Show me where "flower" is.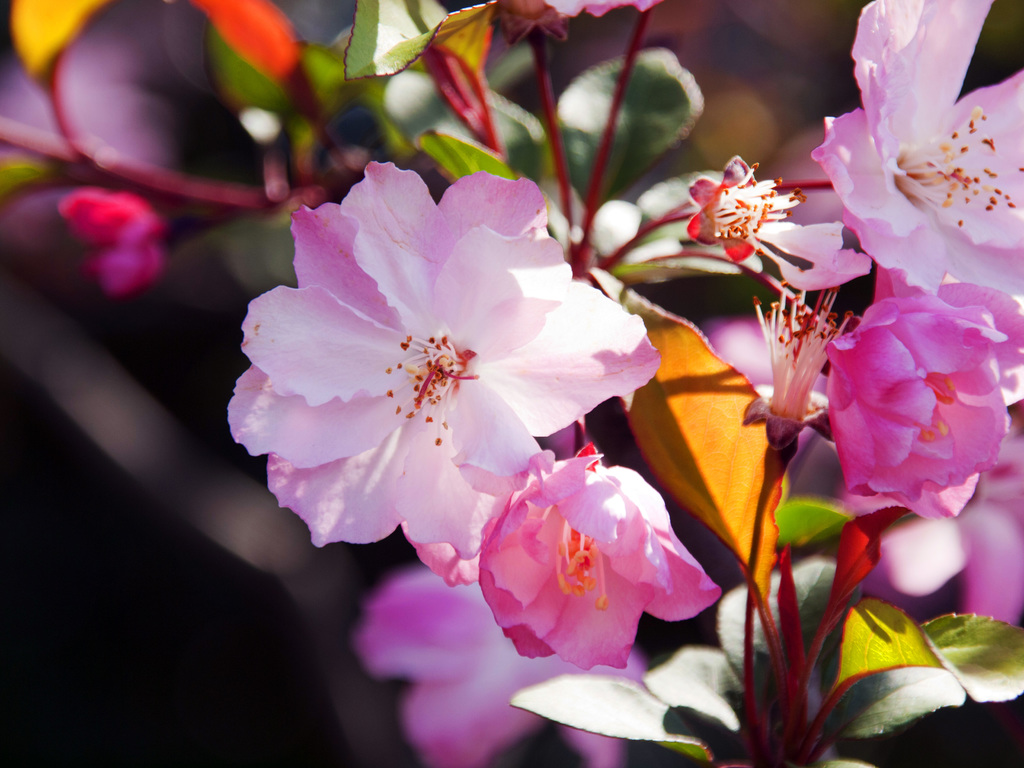
"flower" is at pyautogui.locateOnScreen(813, 281, 1023, 529).
